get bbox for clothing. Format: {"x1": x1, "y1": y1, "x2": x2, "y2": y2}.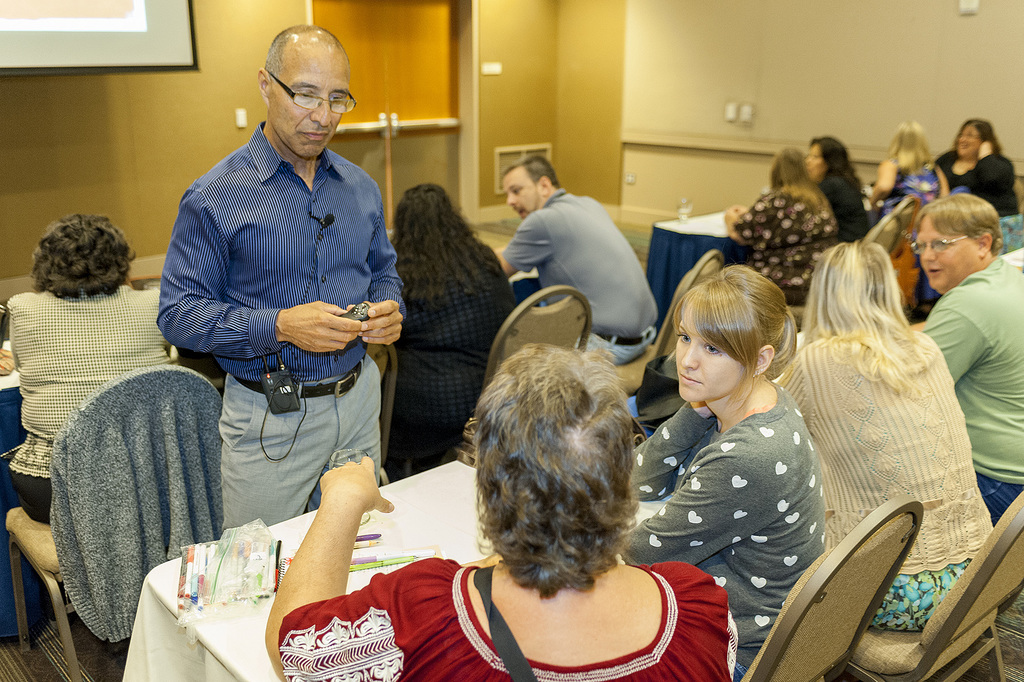
{"x1": 929, "y1": 245, "x2": 1023, "y2": 509}.
